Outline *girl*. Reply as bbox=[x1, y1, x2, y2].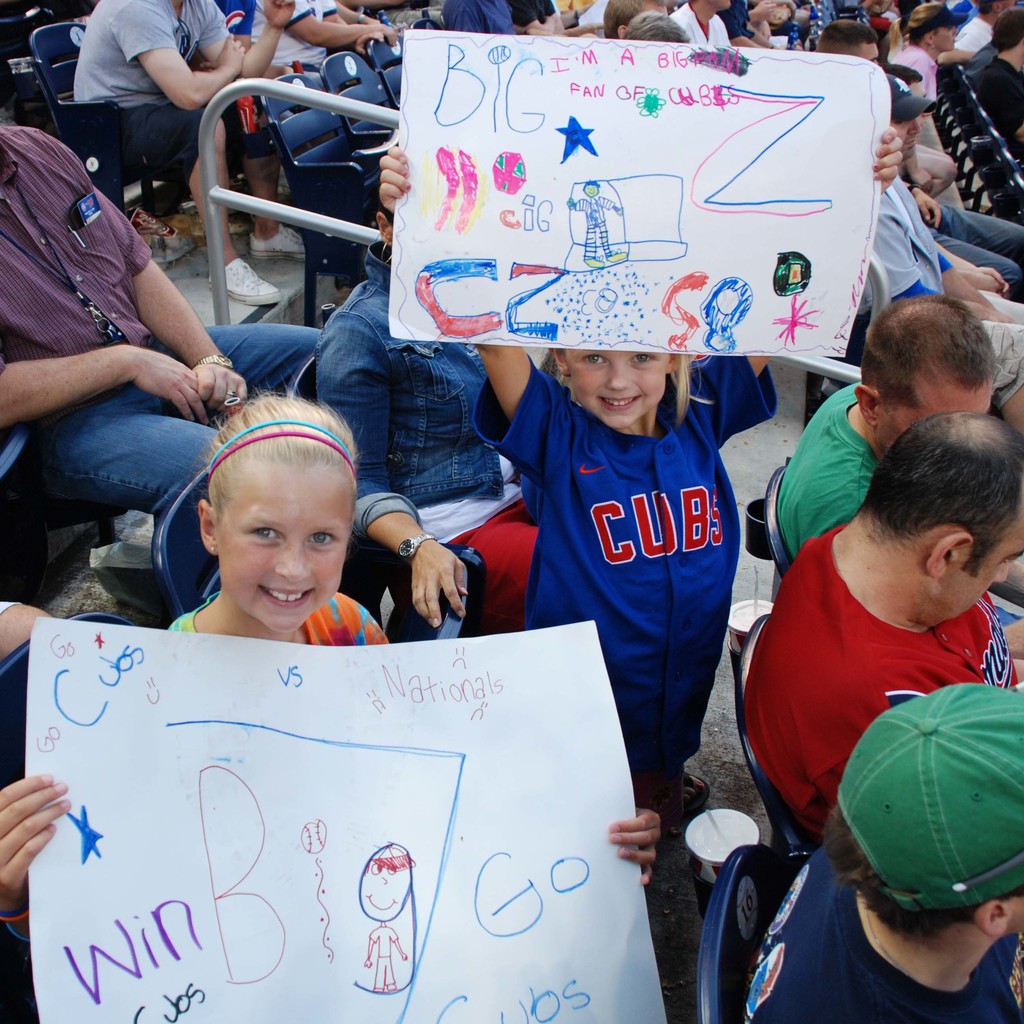
bbox=[380, 141, 899, 816].
